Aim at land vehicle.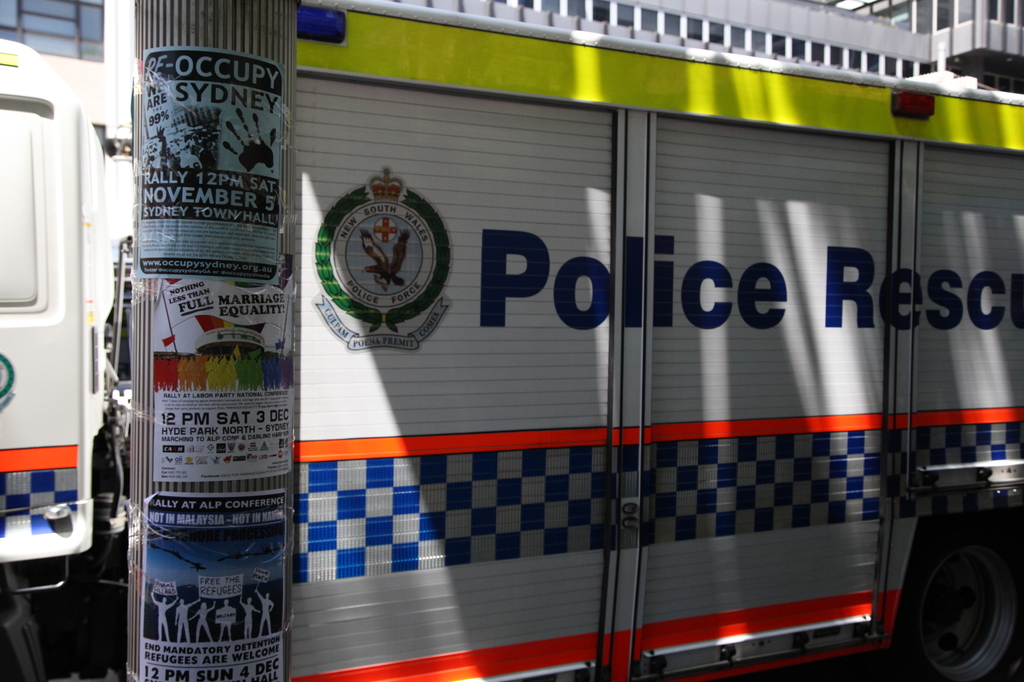
Aimed at bbox=(0, 0, 1023, 678).
